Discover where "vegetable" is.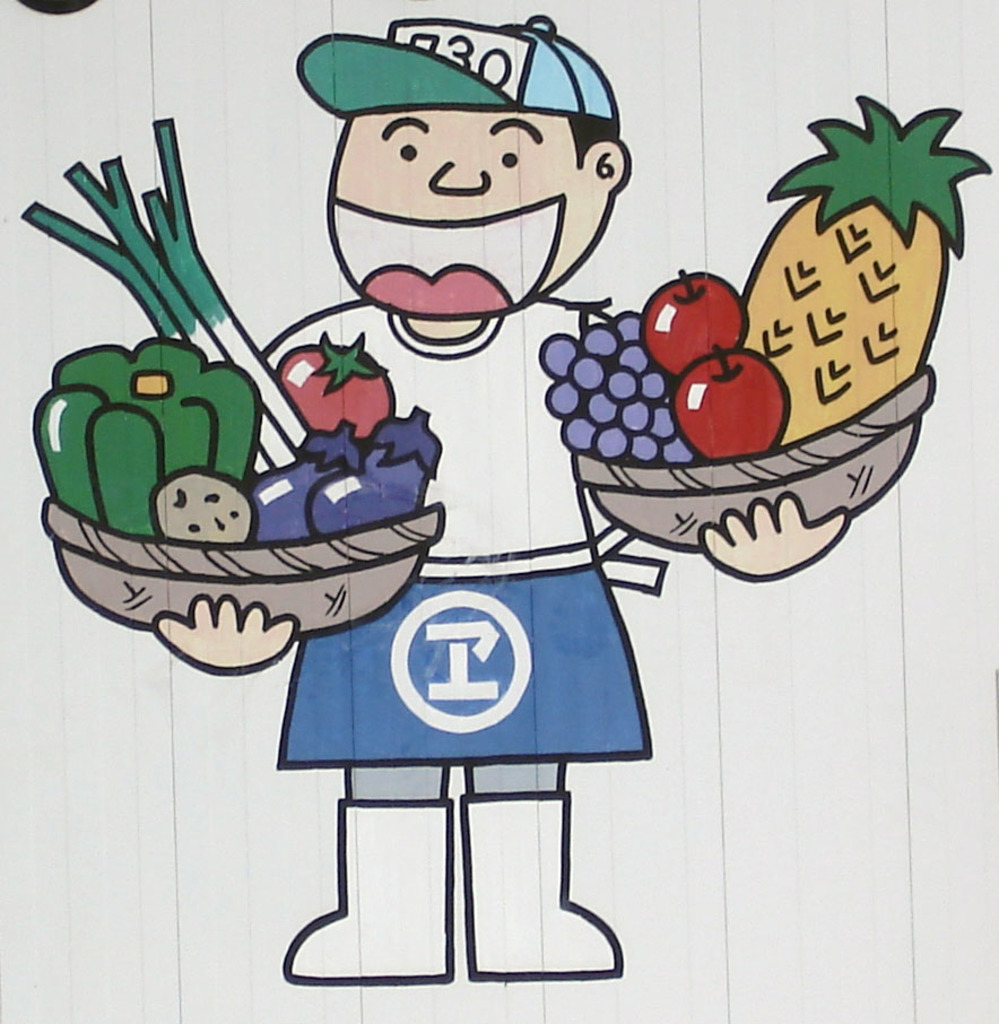
Discovered at pyautogui.locateOnScreen(40, 342, 266, 537).
